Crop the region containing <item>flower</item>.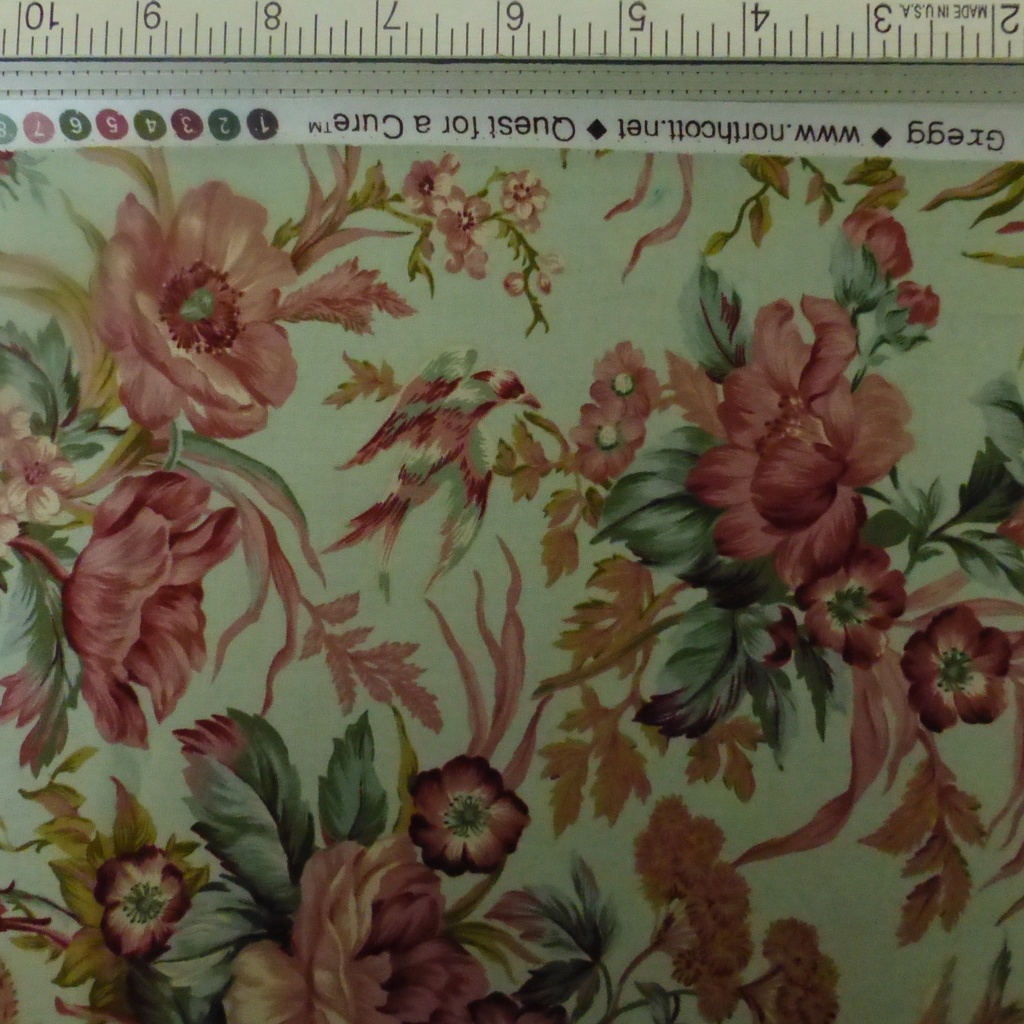
Crop region: bbox=(895, 603, 1014, 743).
